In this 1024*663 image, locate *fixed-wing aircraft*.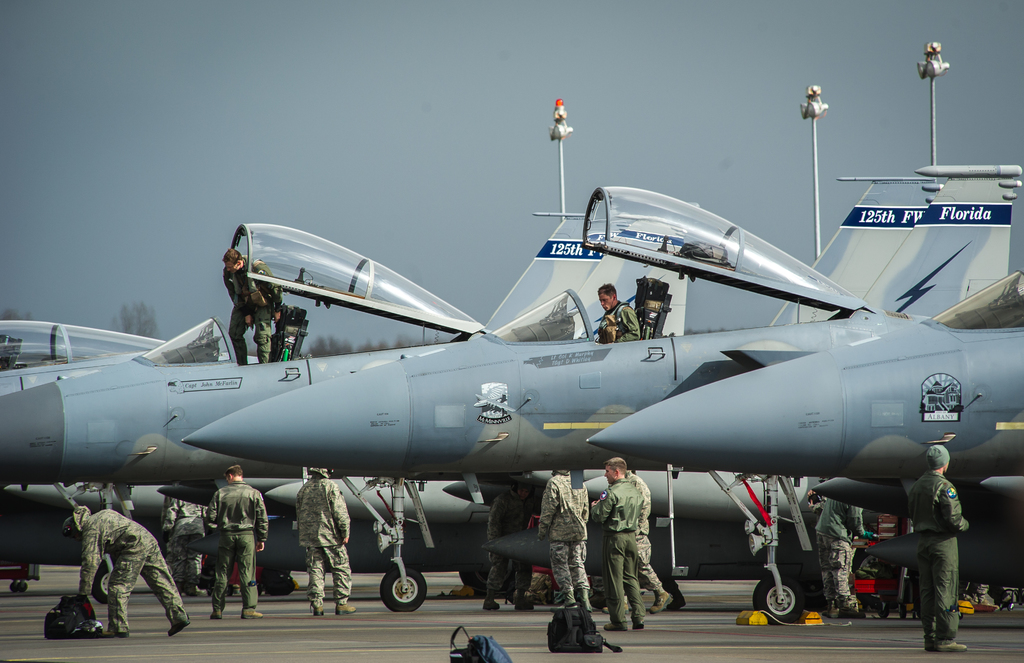
Bounding box: <region>3, 325, 276, 610</region>.
